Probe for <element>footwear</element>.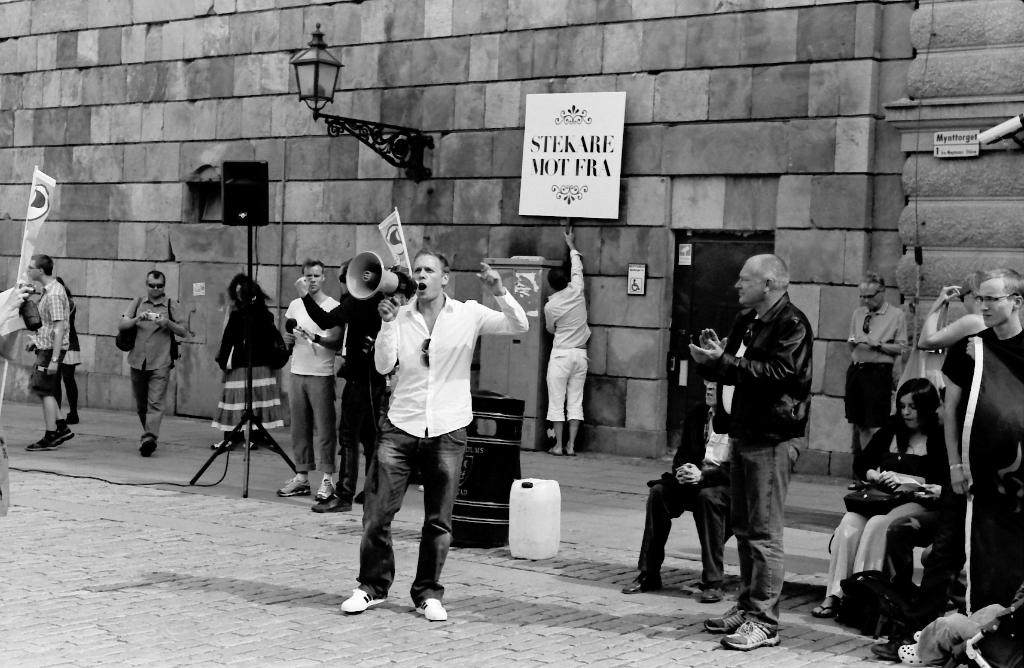
Probe result: x1=545, y1=444, x2=564, y2=457.
